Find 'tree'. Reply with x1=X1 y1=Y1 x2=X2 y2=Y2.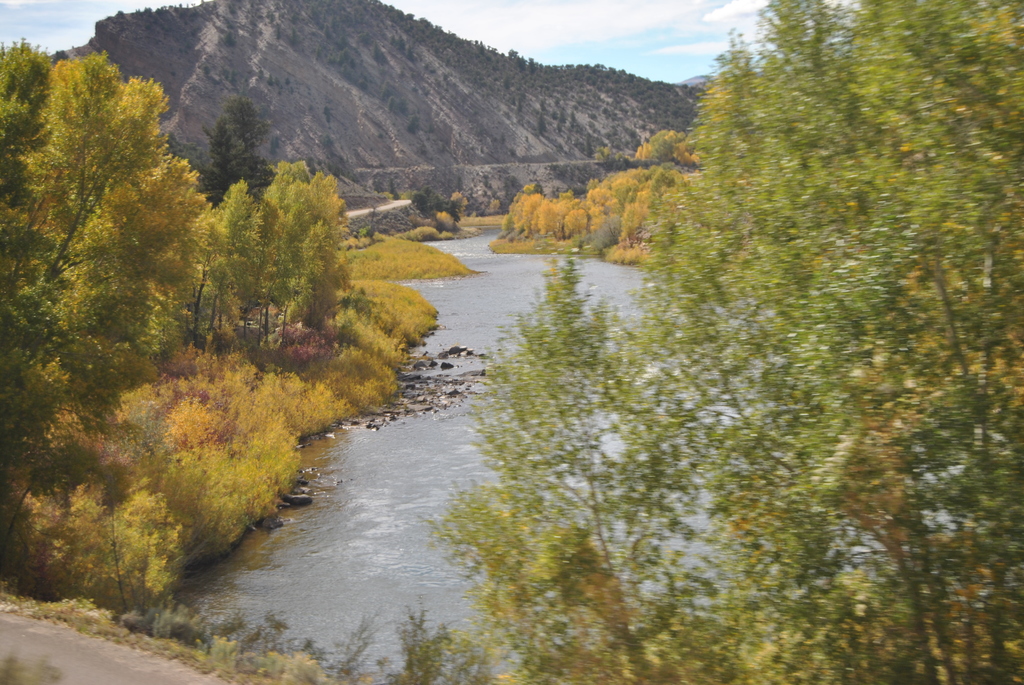
x1=556 y1=189 x2=568 y2=248.
